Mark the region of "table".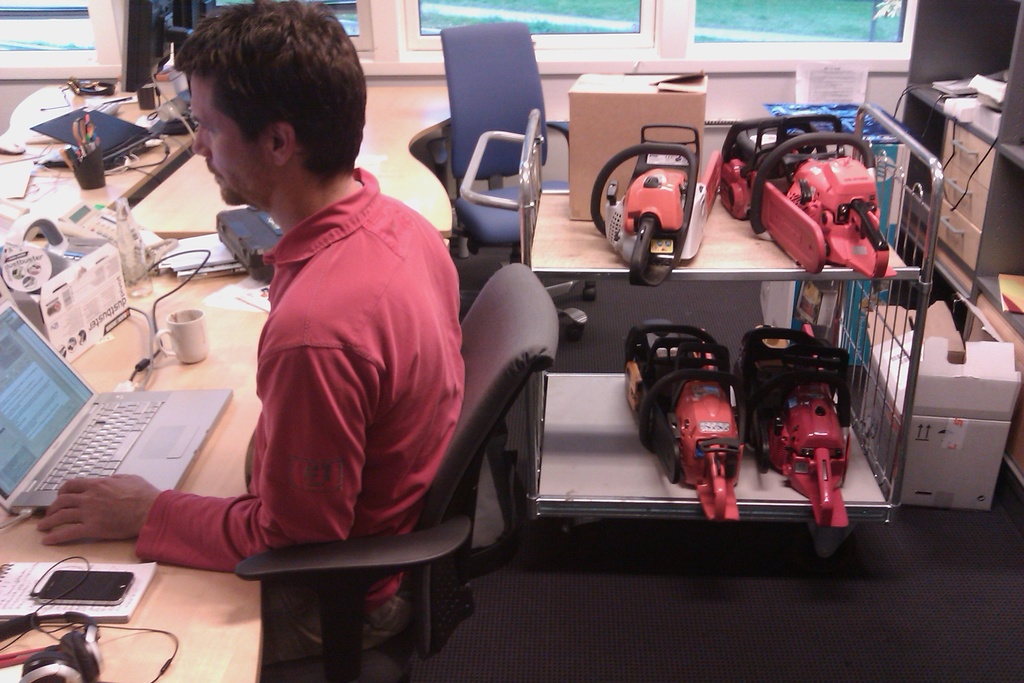
Region: locate(0, 76, 211, 273).
